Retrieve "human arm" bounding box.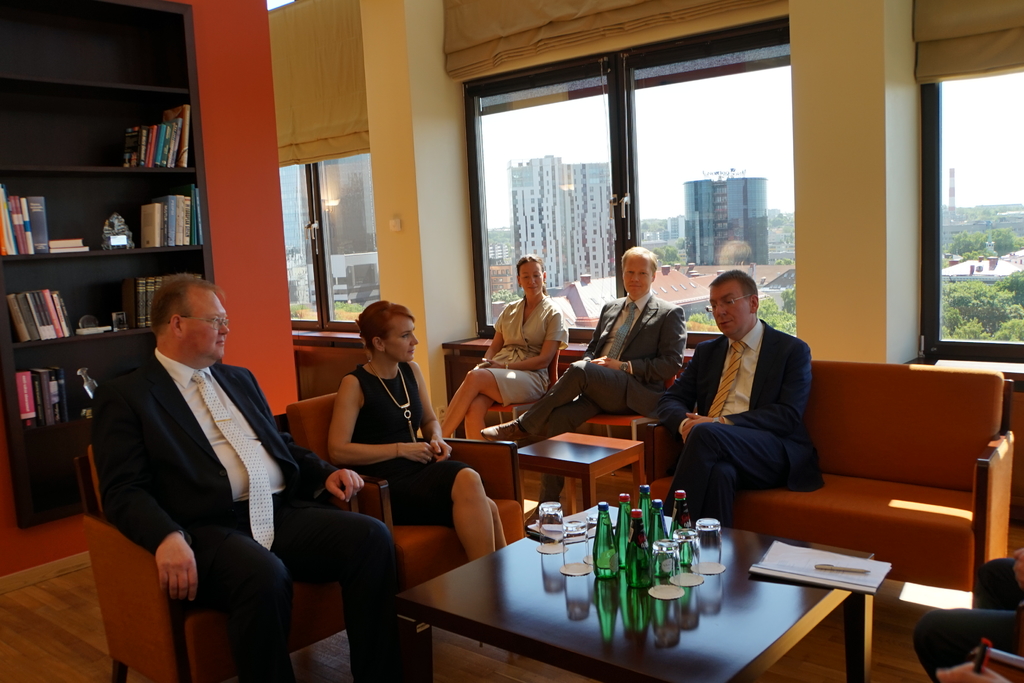
Bounding box: select_region(491, 305, 561, 375).
